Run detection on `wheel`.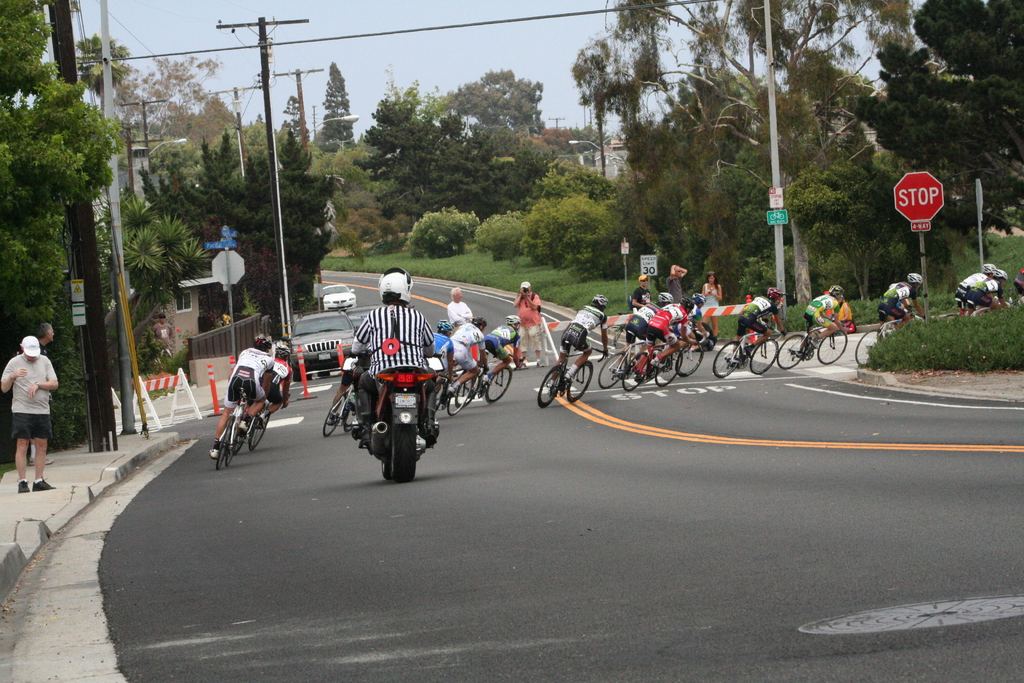
Result: l=536, t=360, r=563, b=409.
